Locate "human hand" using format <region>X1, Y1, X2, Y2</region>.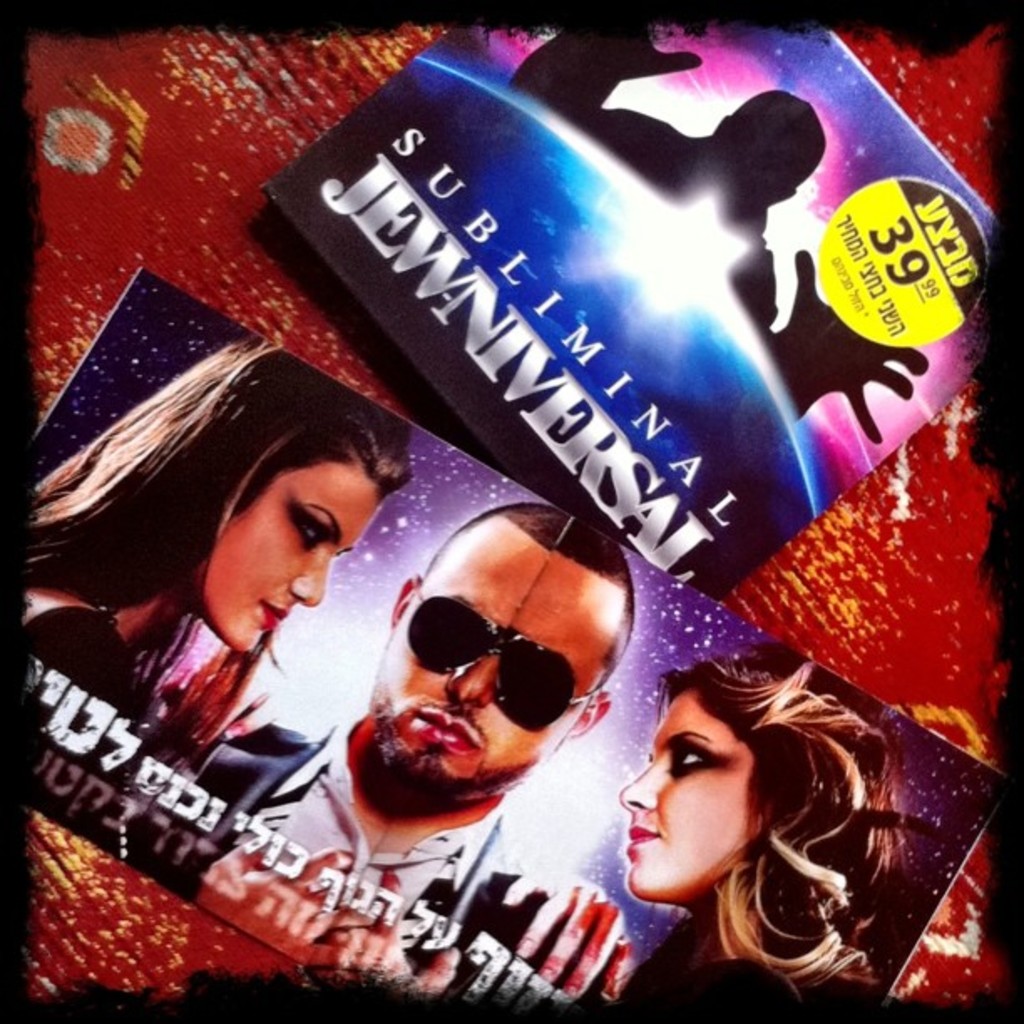
<region>202, 848, 348, 959</region>.
